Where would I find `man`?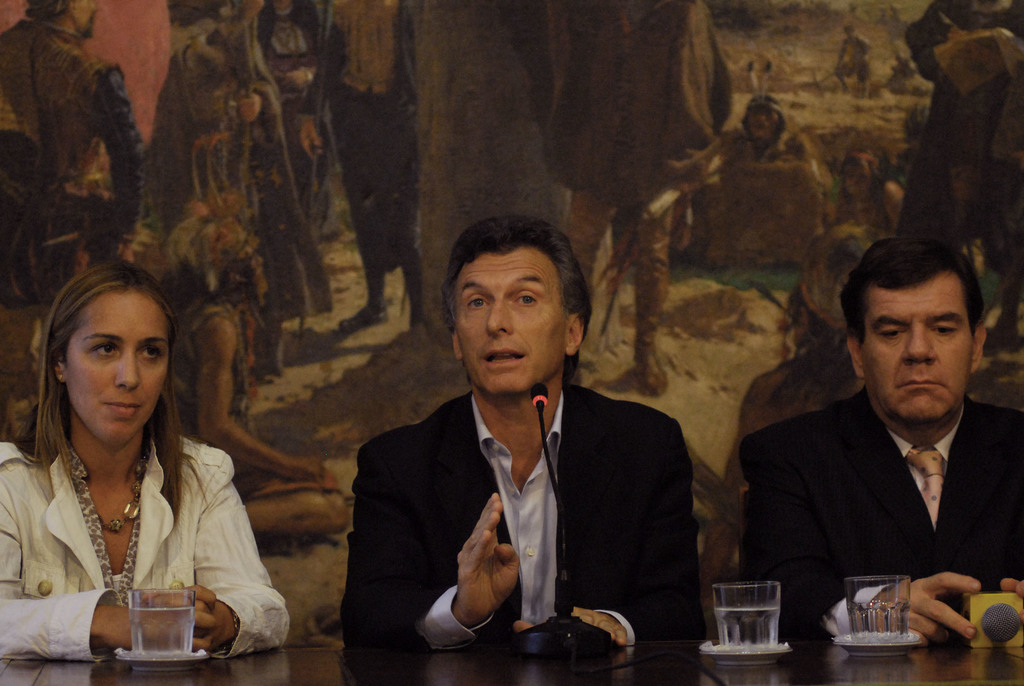
At (x1=344, y1=235, x2=703, y2=667).
